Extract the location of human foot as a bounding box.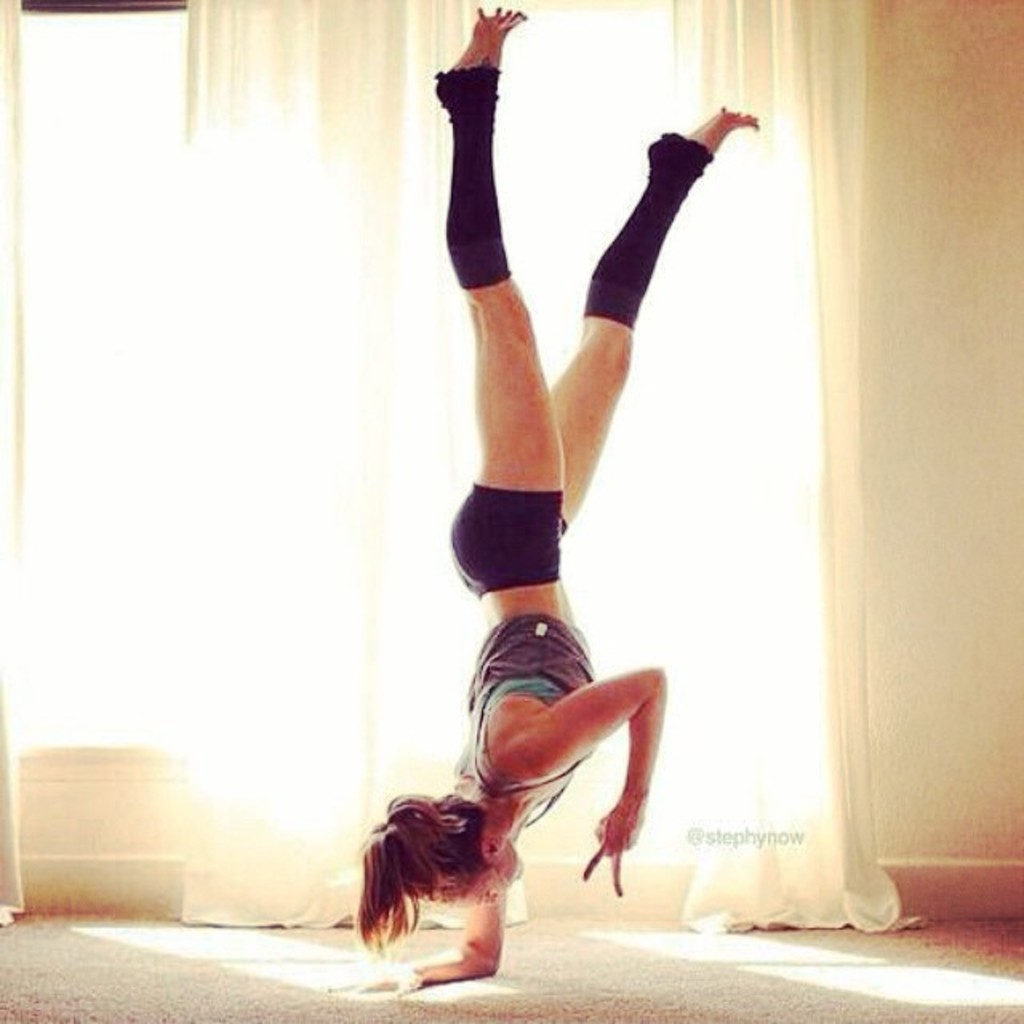
650, 104, 760, 186.
